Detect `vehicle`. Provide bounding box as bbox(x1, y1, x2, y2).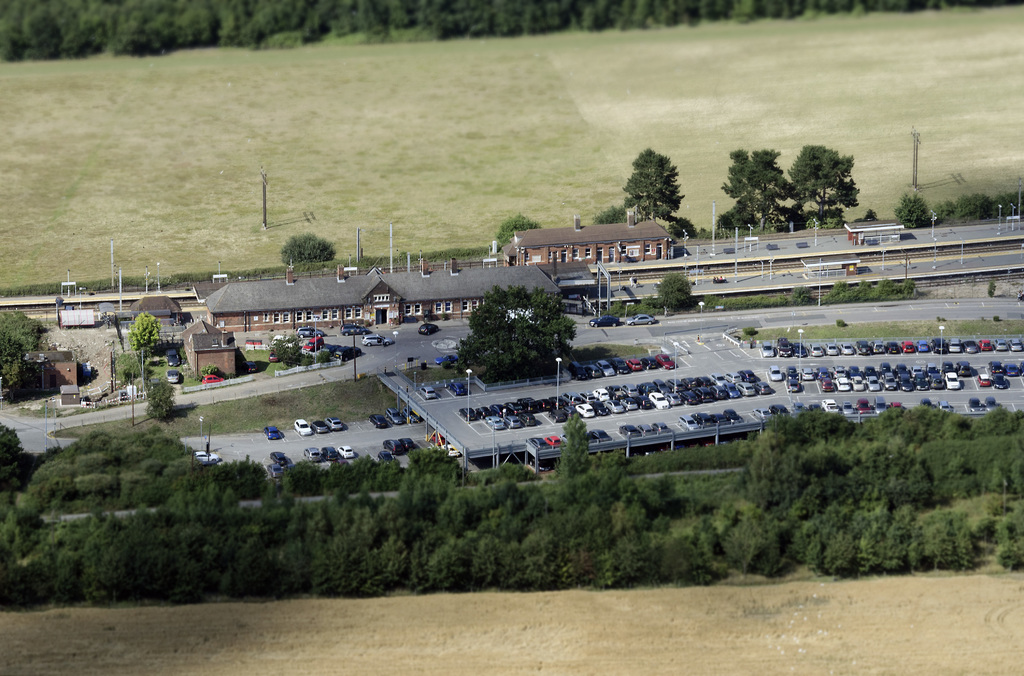
bbox(932, 340, 947, 352).
